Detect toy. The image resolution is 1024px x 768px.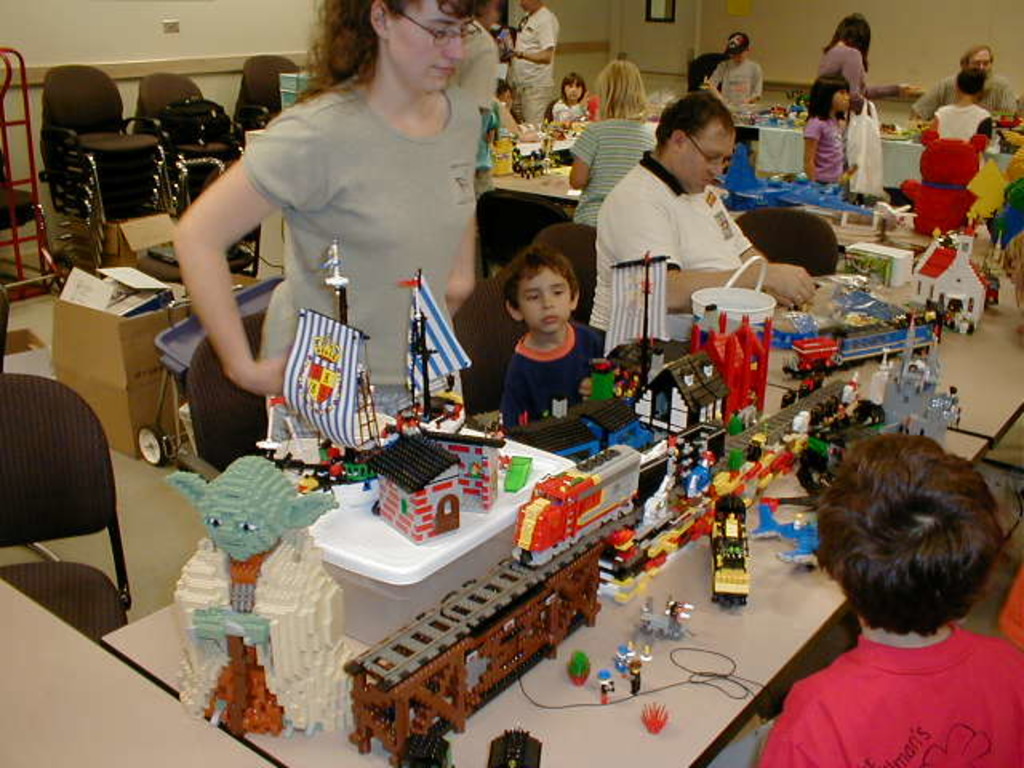
crop(706, 488, 750, 611).
